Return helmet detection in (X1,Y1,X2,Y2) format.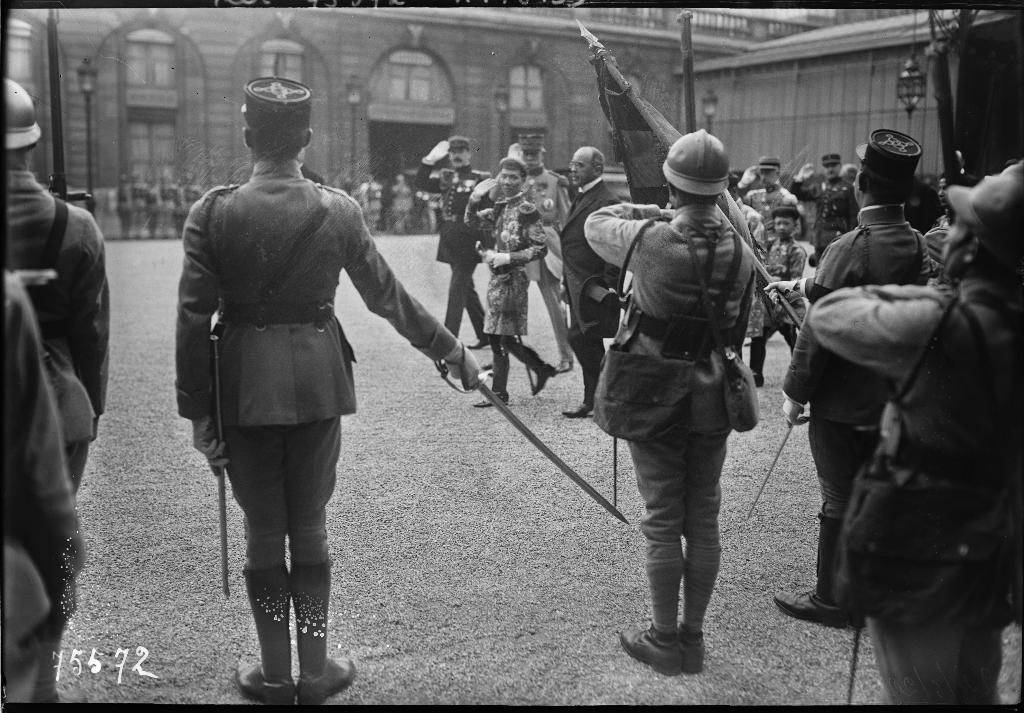
(753,153,775,171).
